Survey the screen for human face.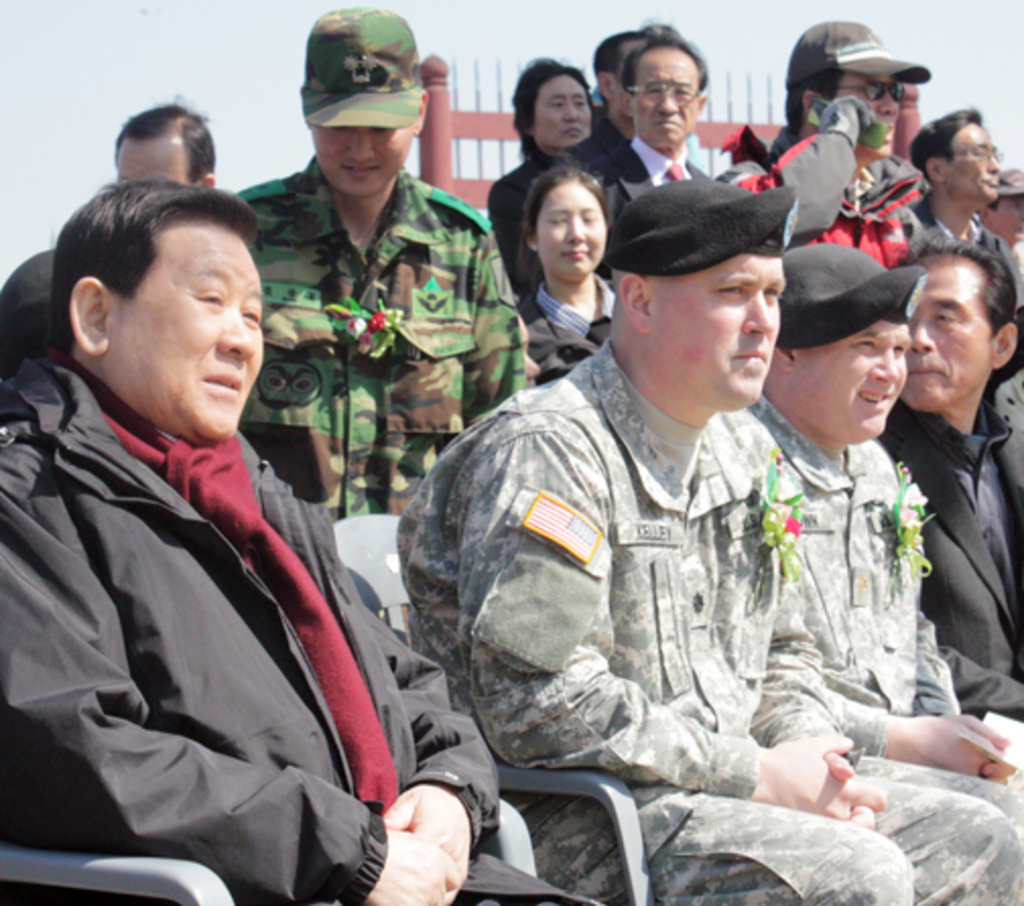
Survey found: left=530, top=69, right=599, bottom=150.
